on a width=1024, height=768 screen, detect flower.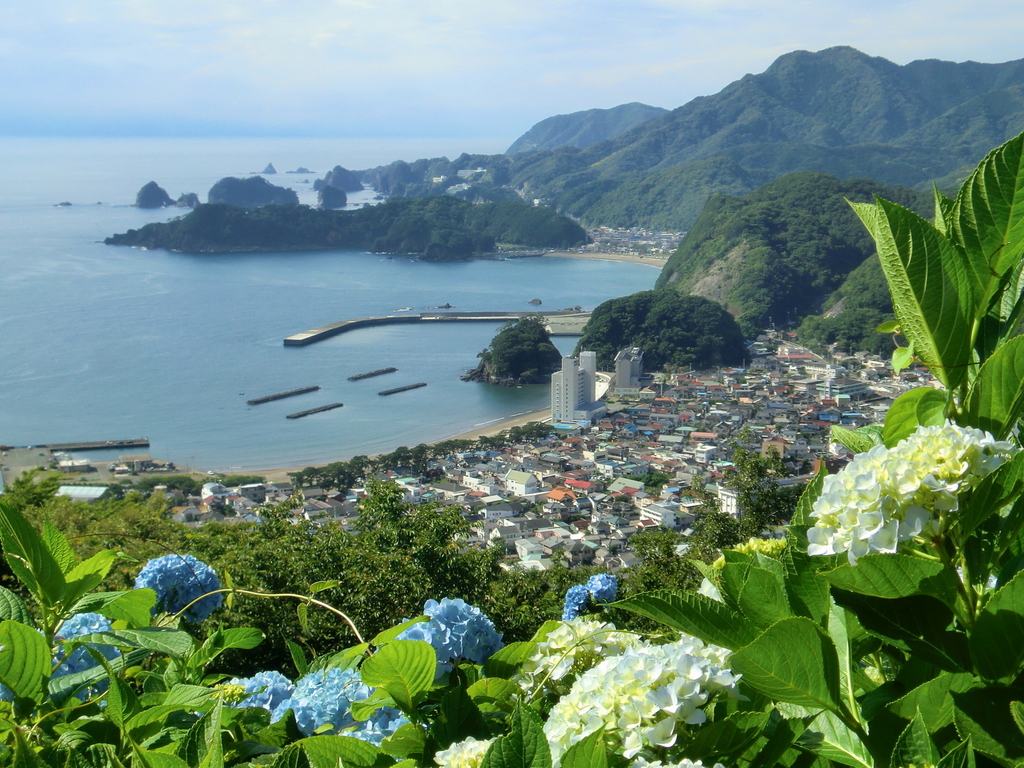
x1=539, y1=634, x2=745, y2=767.
